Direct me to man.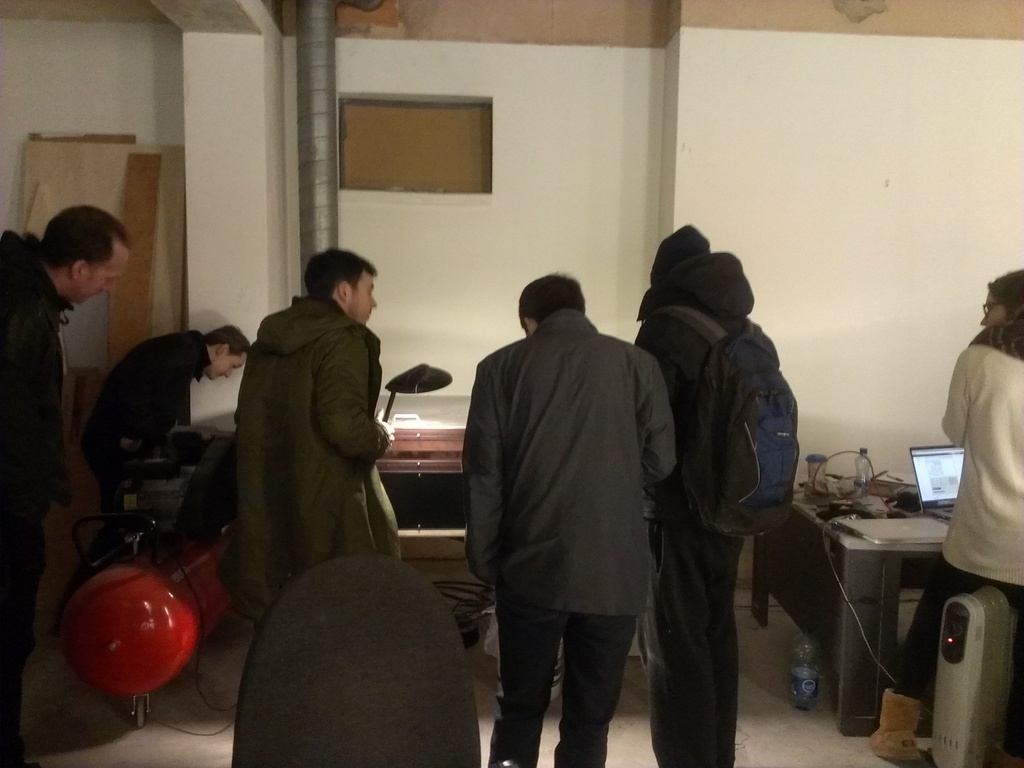
Direction: (x1=447, y1=250, x2=697, y2=753).
